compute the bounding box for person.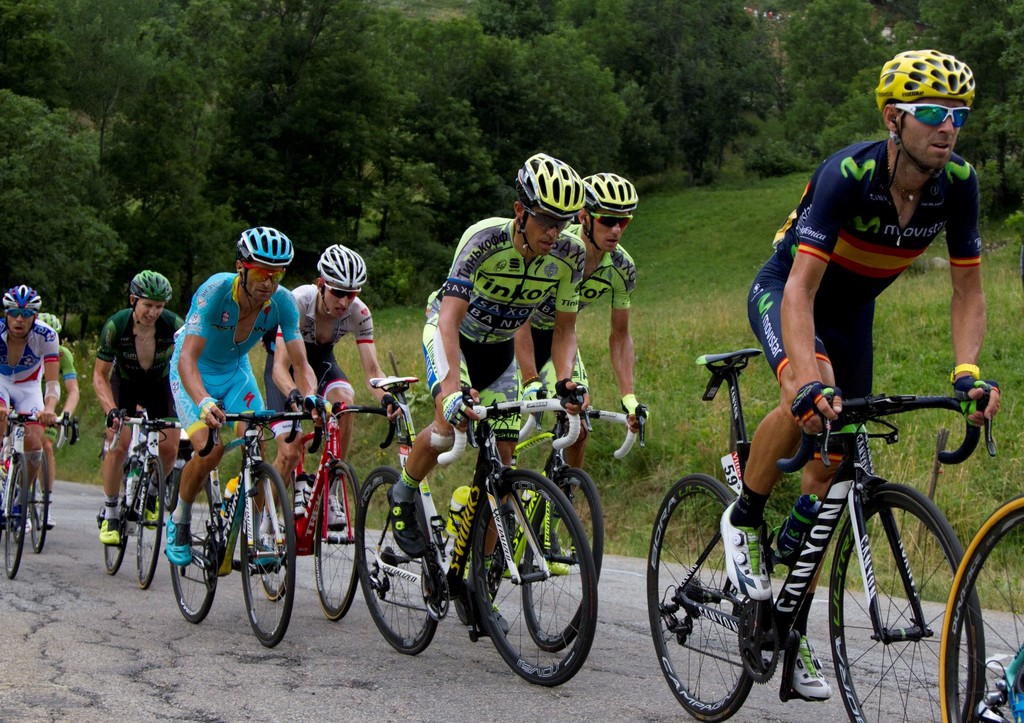
94/272/185/544.
